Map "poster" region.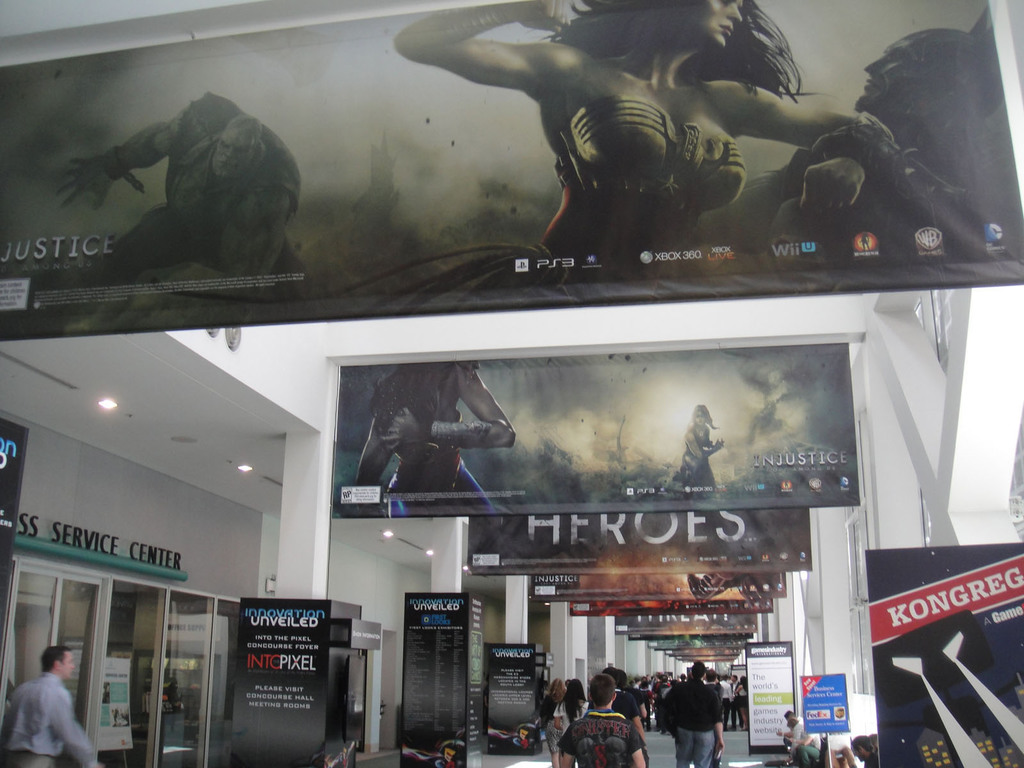
Mapped to bbox(237, 596, 328, 767).
